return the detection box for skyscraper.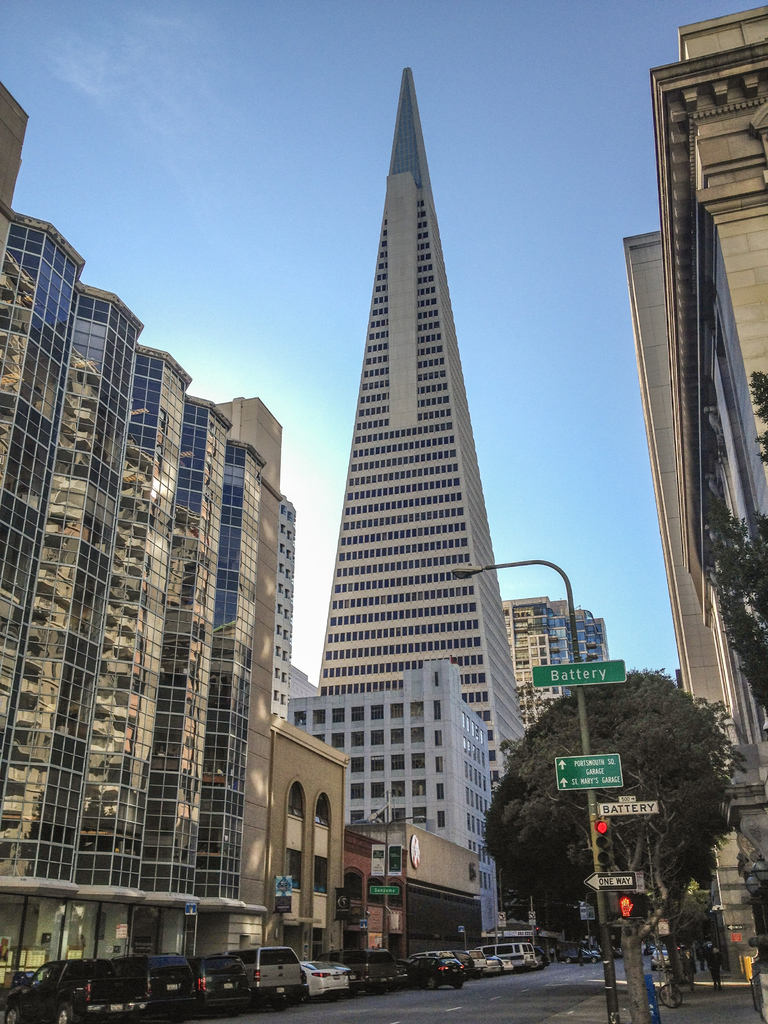
312,61,548,932.
